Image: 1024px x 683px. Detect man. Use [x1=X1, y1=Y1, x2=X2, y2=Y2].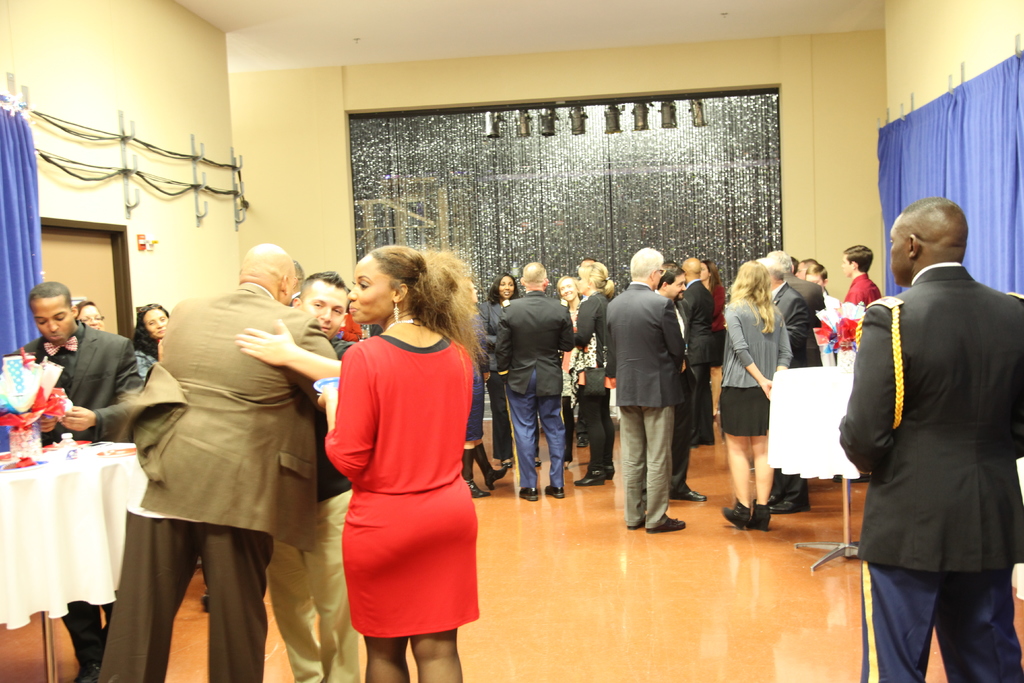
[x1=609, y1=244, x2=692, y2=536].
